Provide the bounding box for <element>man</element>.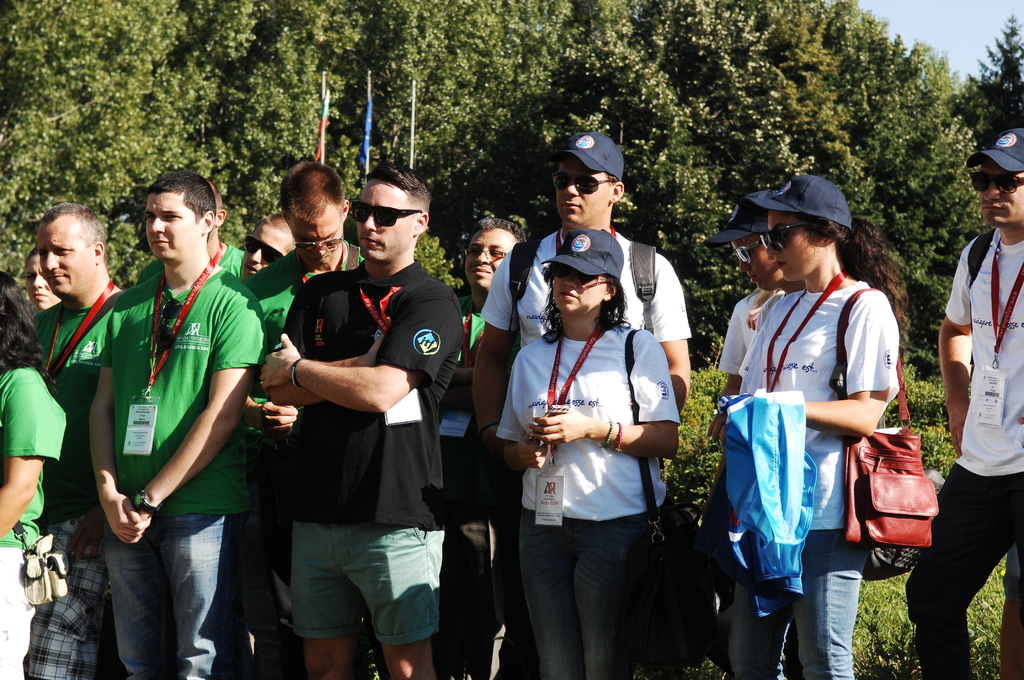
detection(250, 162, 369, 660).
